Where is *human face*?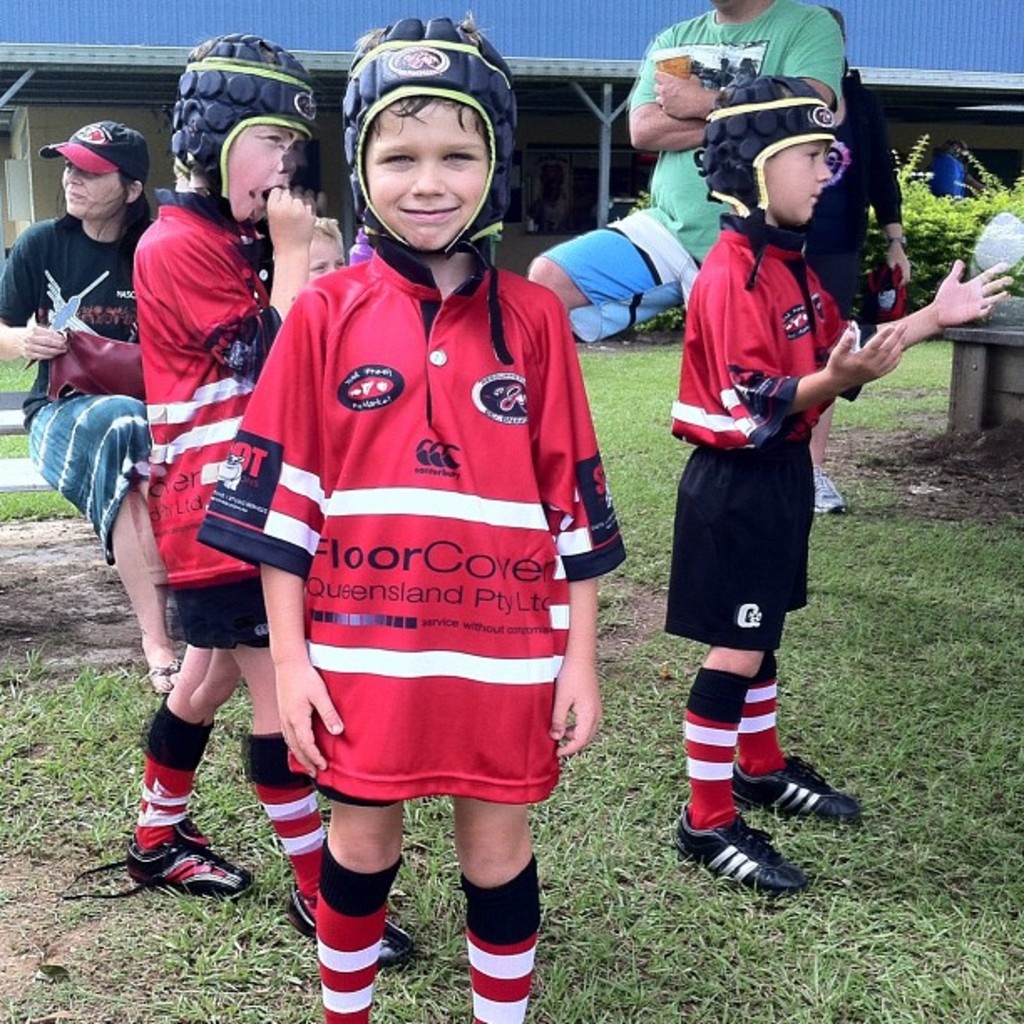
Rect(365, 105, 489, 251).
